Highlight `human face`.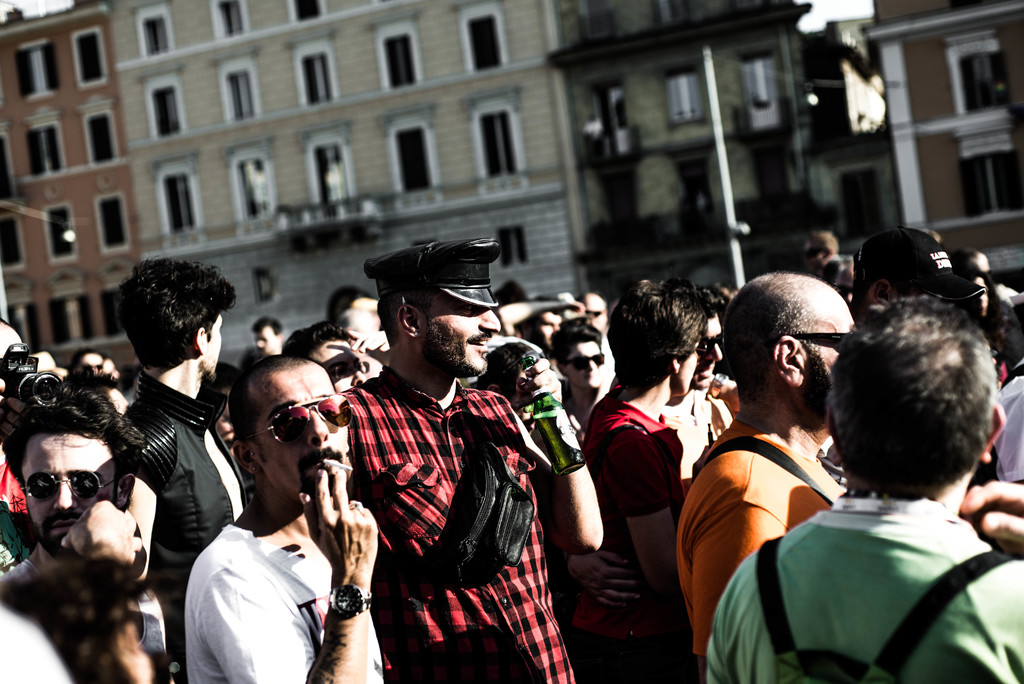
Highlighted region: x1=422 y1=300 x2=504 y2=374.
